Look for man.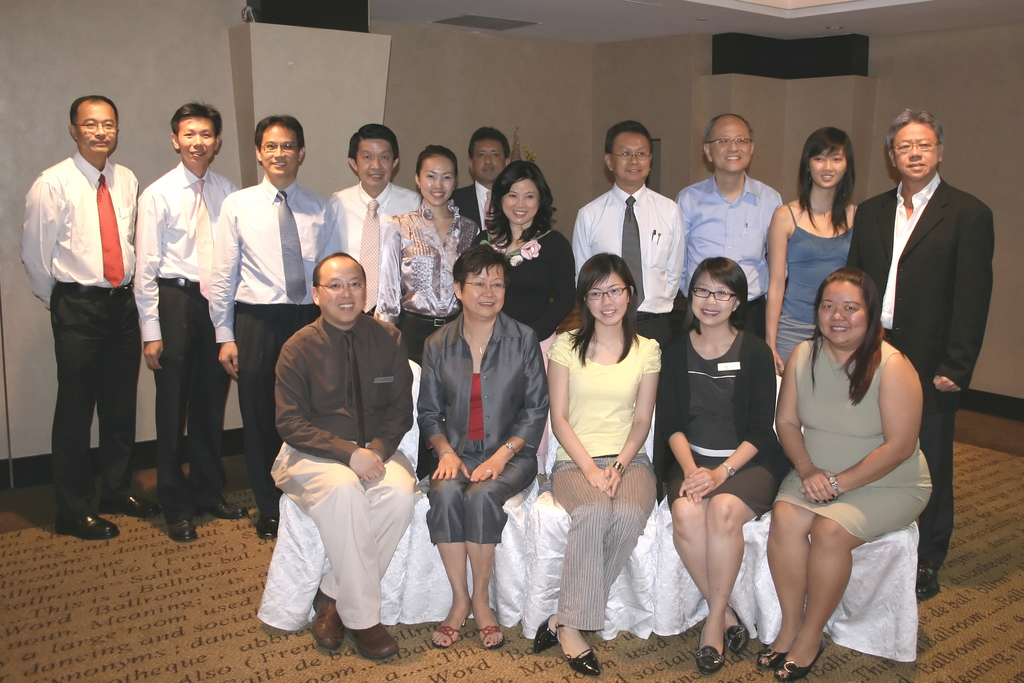
Found: locate(204, 114, 341, 542).
